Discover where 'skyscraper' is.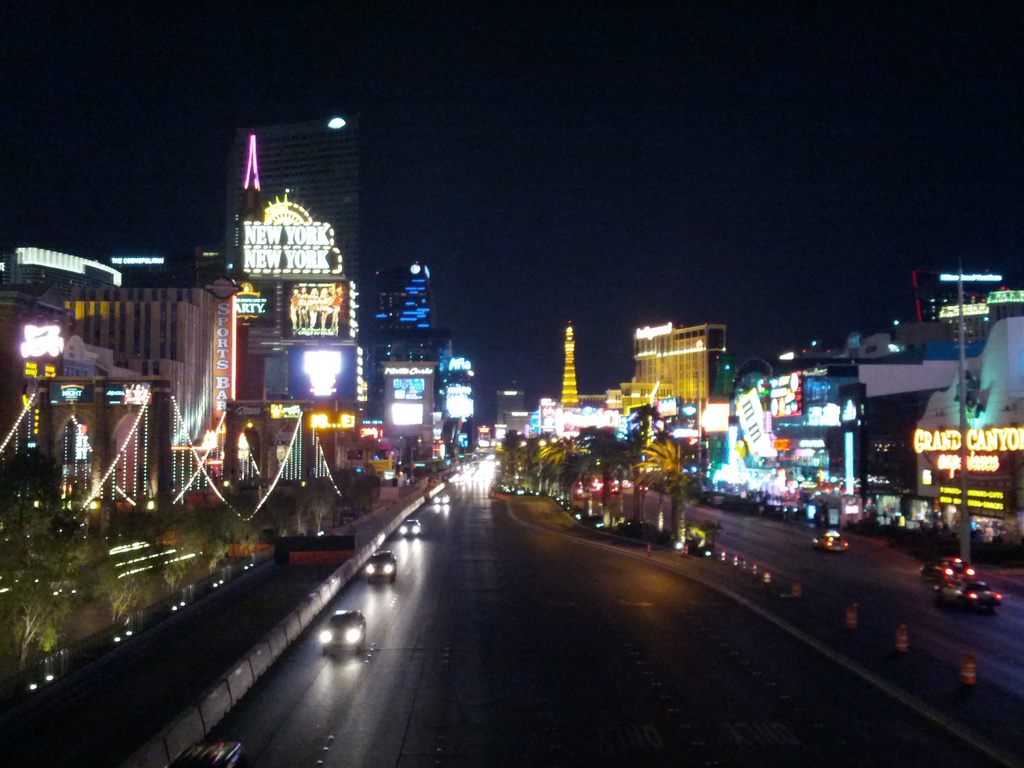
Discovered at 360/257/445/367.
